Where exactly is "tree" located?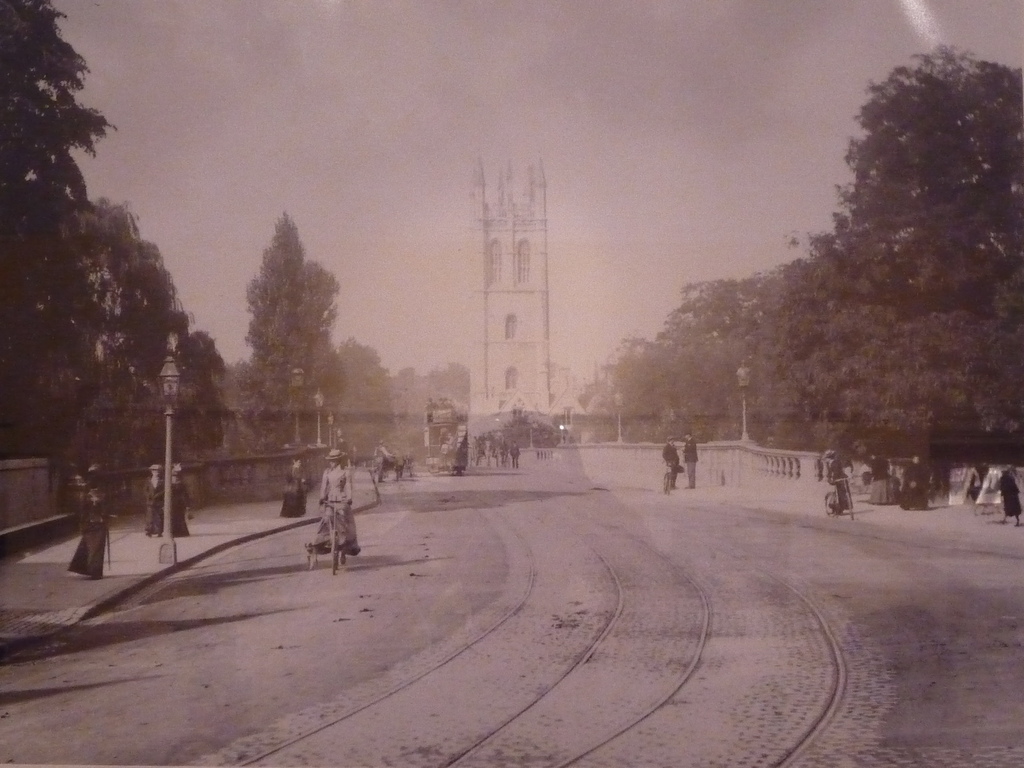
Its bounding box is [x1=752, y1=36, x2=1016, y2=497].
